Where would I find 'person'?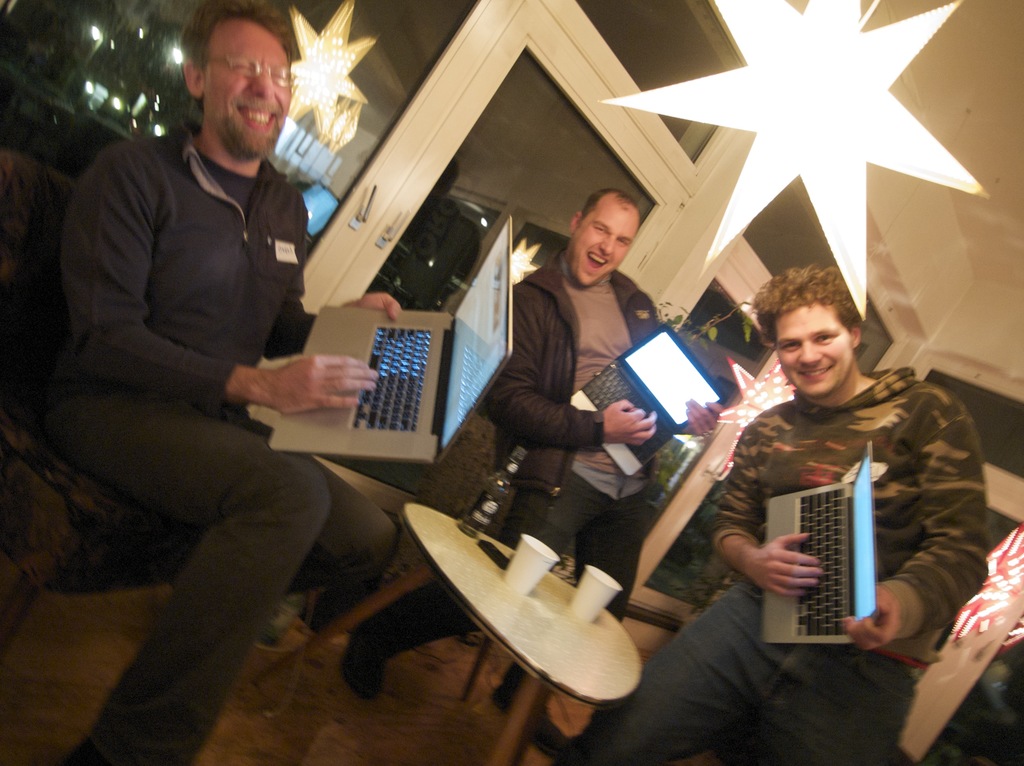
At x1=56 y1=0 x2=356 y2=710.
